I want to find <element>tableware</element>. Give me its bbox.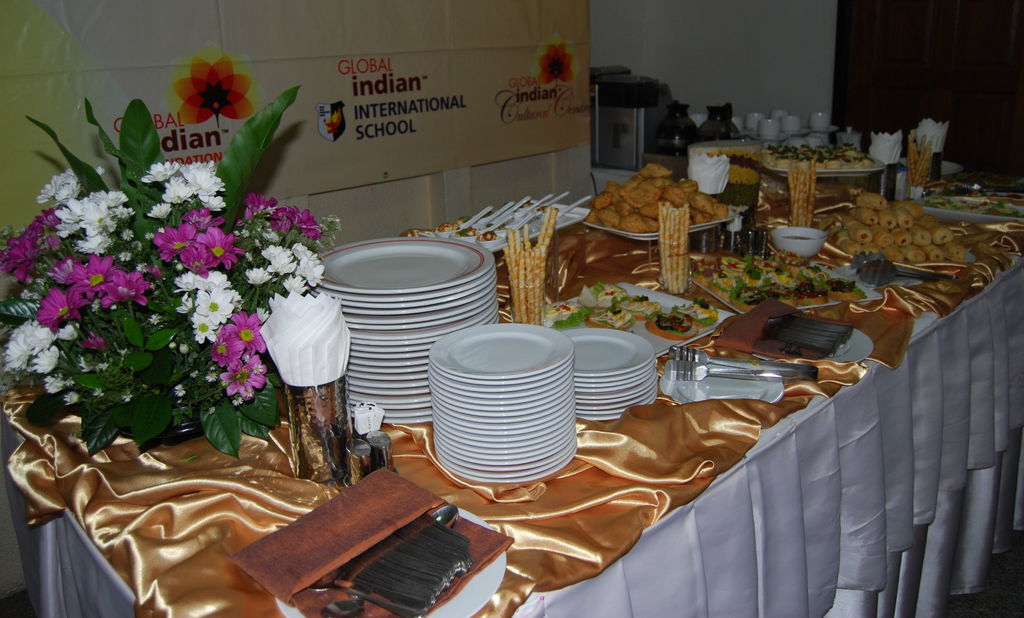
[542, 284, 737, 357].
